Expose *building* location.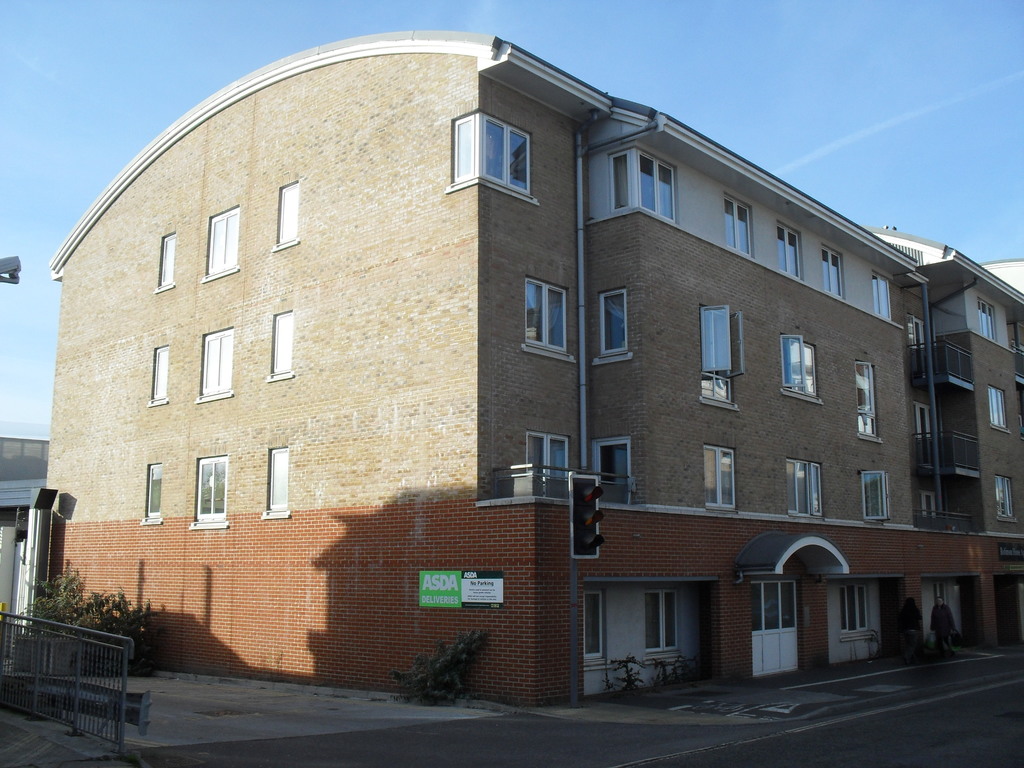
Exposed at crop(49, 29, 1023, 704).
